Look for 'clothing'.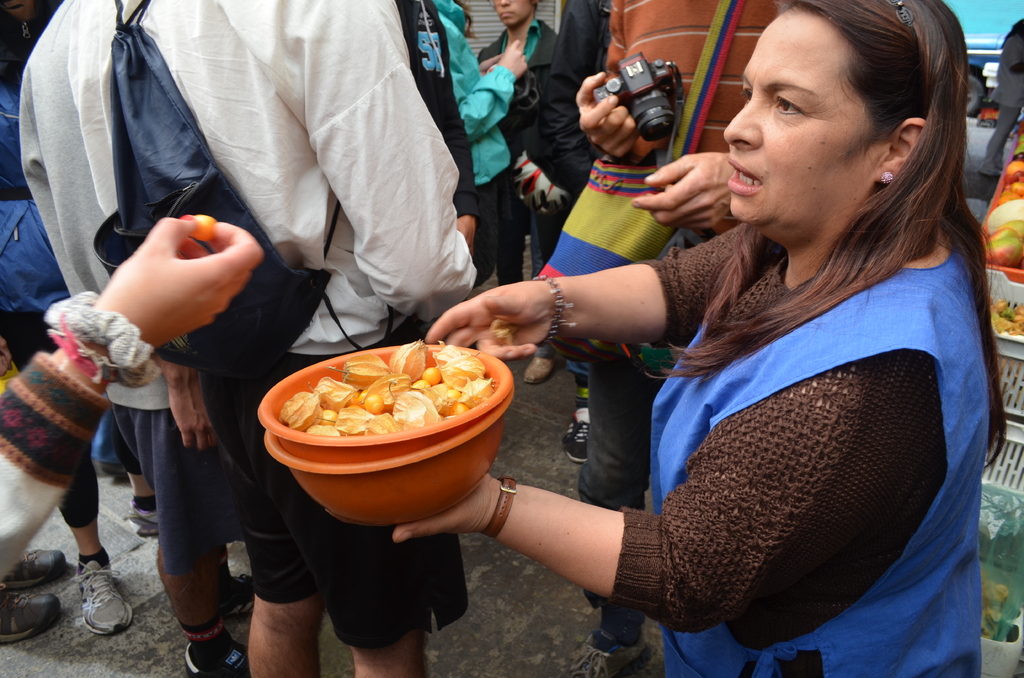
Found: region(0, 0, 58, 310).
